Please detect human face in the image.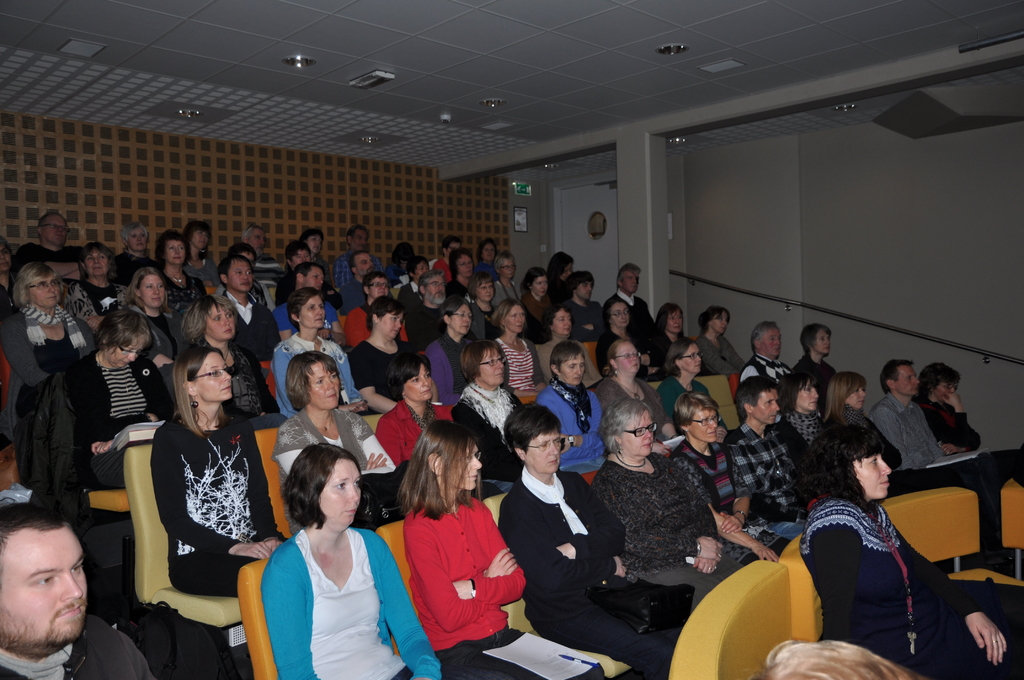
[369,277,388,298].
